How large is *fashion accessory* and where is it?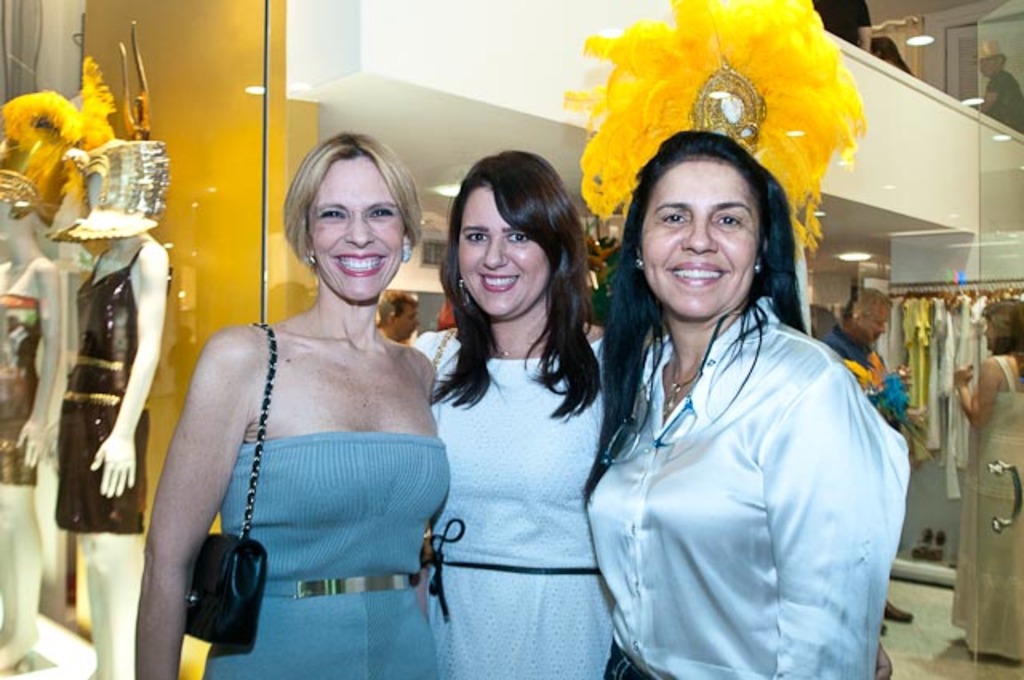
Bounding box: detection(400, 243, 413, 266).
